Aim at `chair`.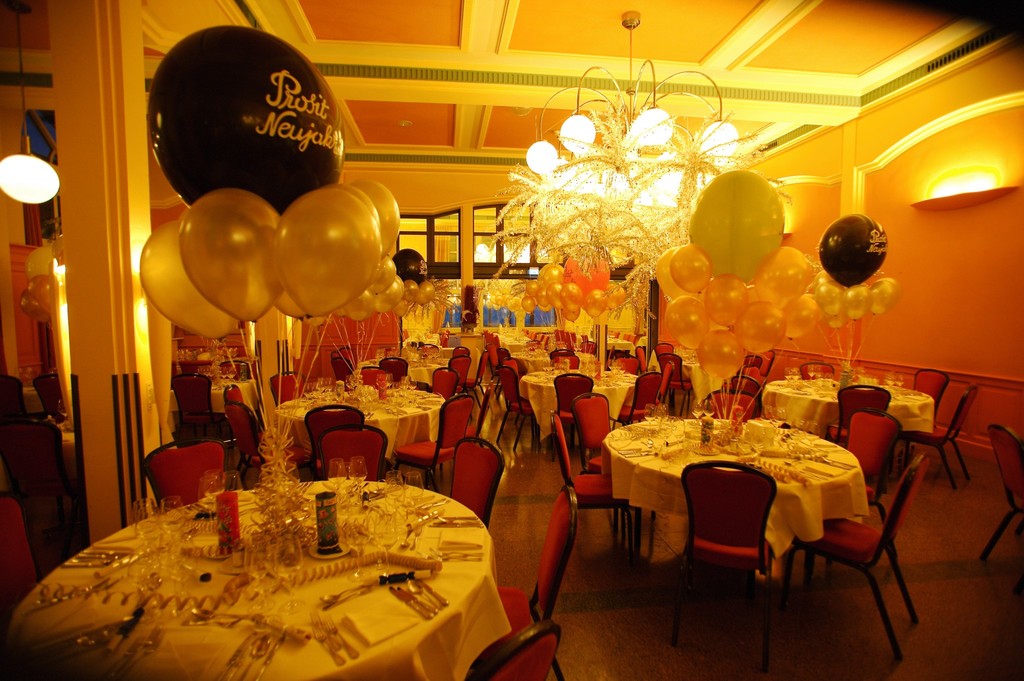
Aimed at BBox(268, 369, 305, 412).
